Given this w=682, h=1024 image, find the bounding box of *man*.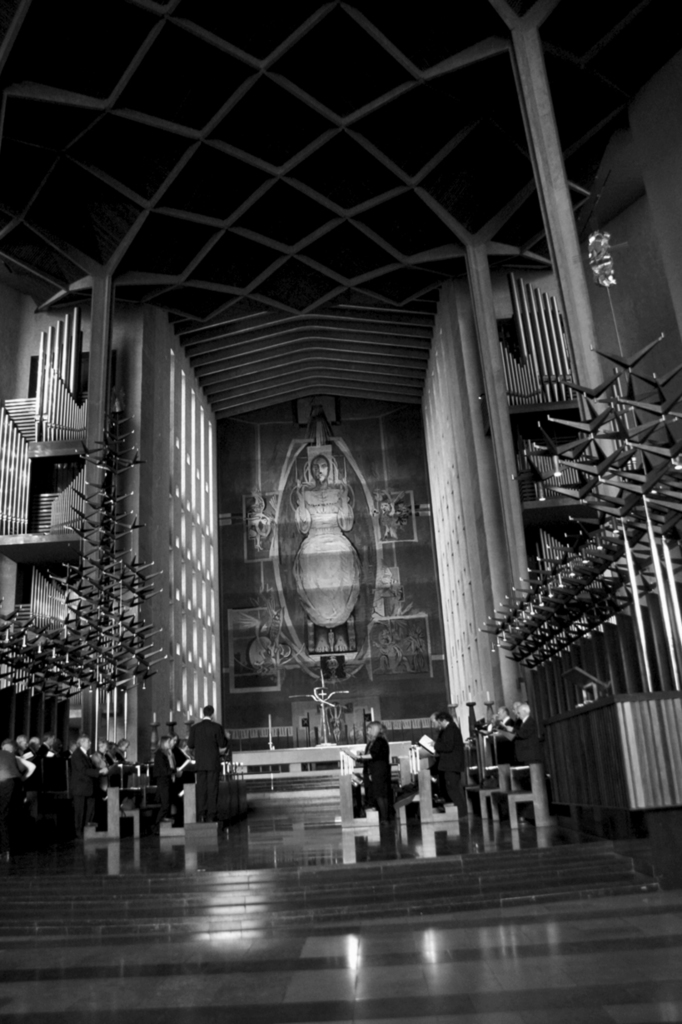
187 701 226 818.
